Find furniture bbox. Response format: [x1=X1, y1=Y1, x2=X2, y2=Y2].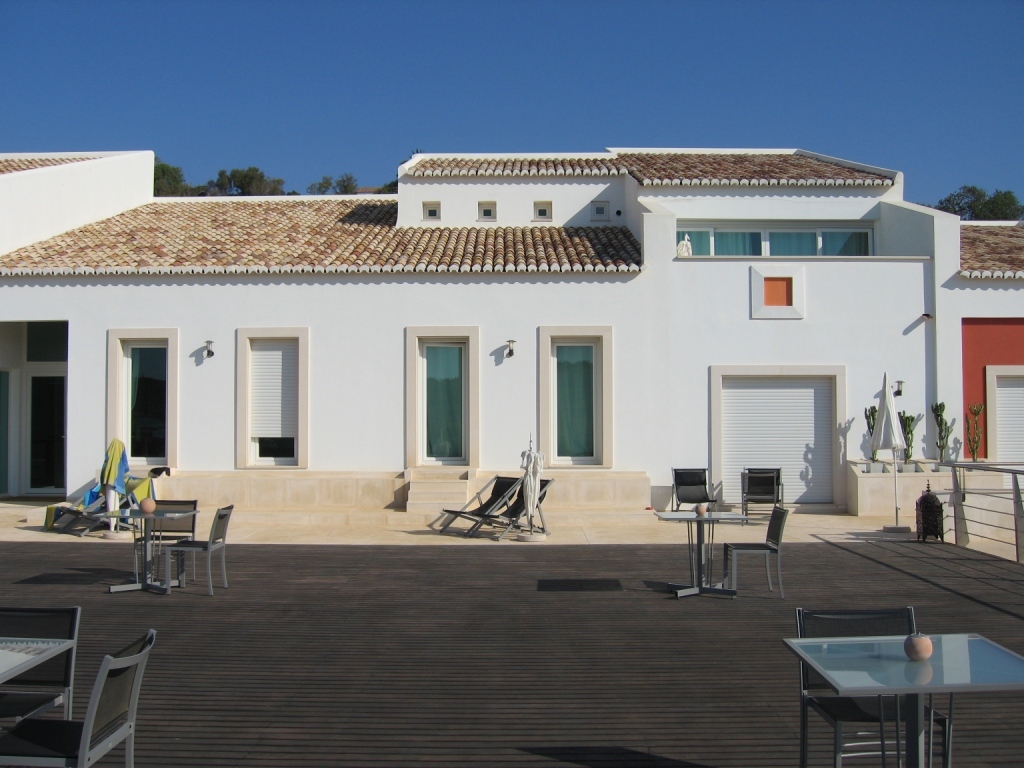
[x1=783, y1=635, x2=1023, y2=767].
